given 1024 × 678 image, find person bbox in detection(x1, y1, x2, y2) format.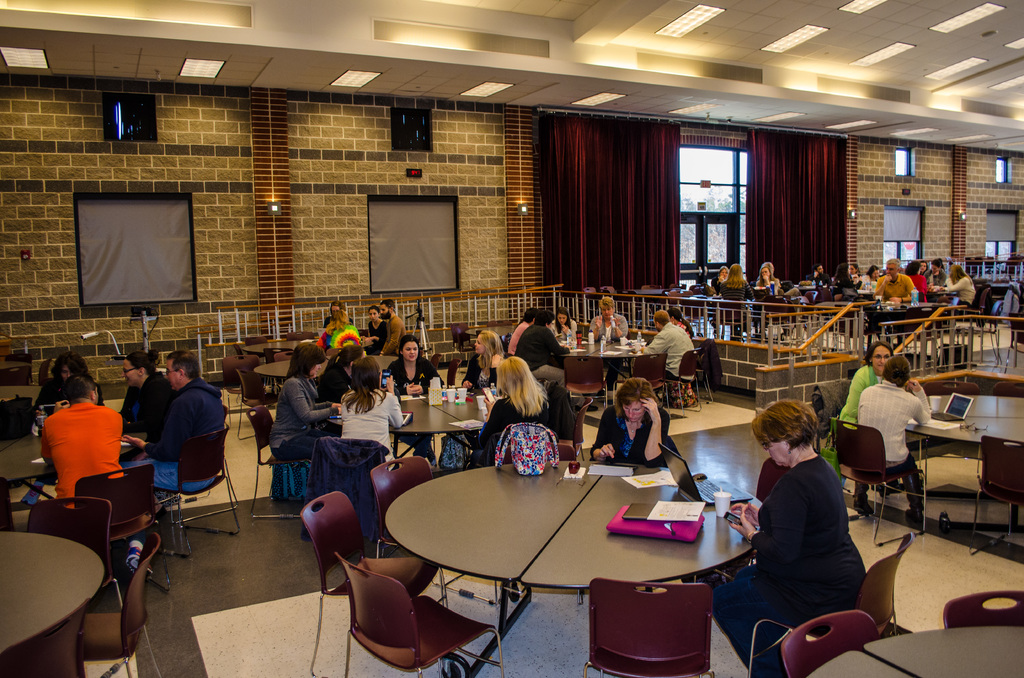
detection(877, 259, 914, 308).
